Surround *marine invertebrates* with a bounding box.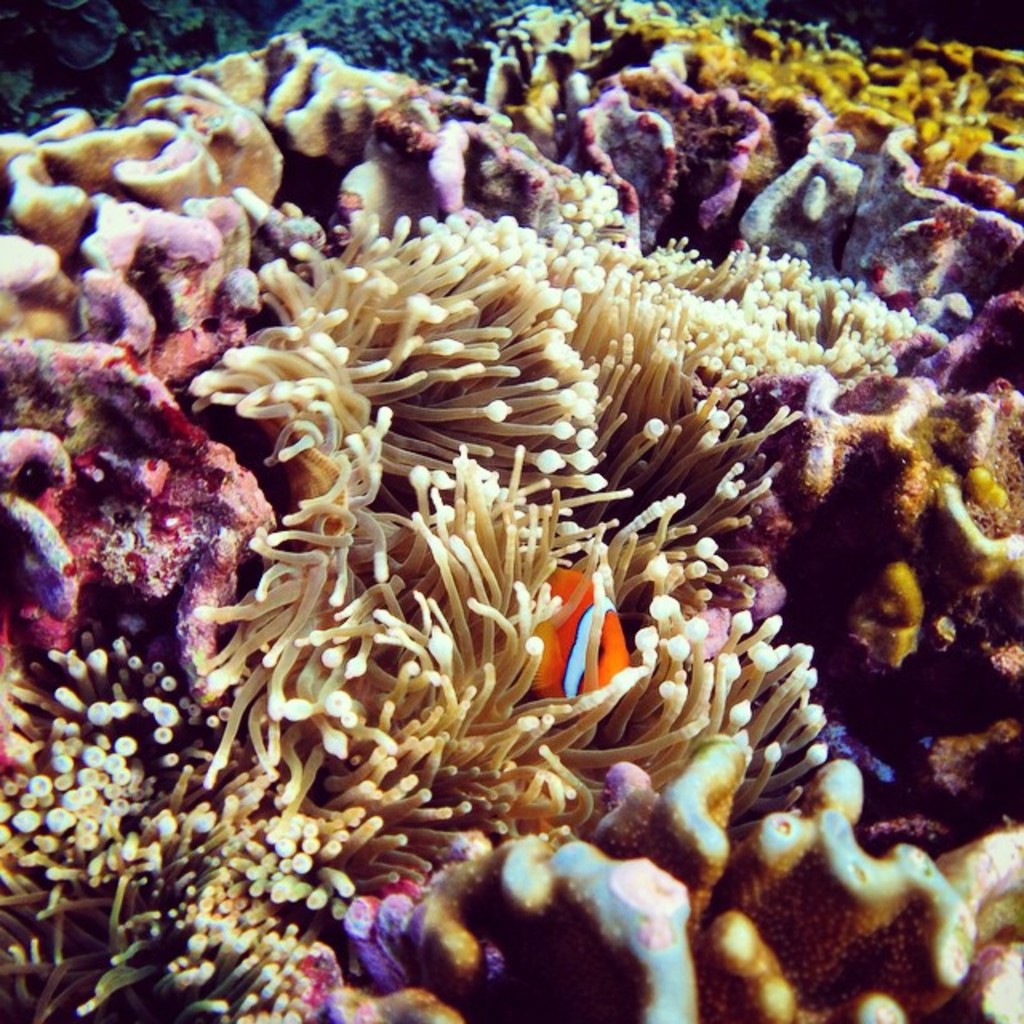
rect(262, 0, 477, 91).
